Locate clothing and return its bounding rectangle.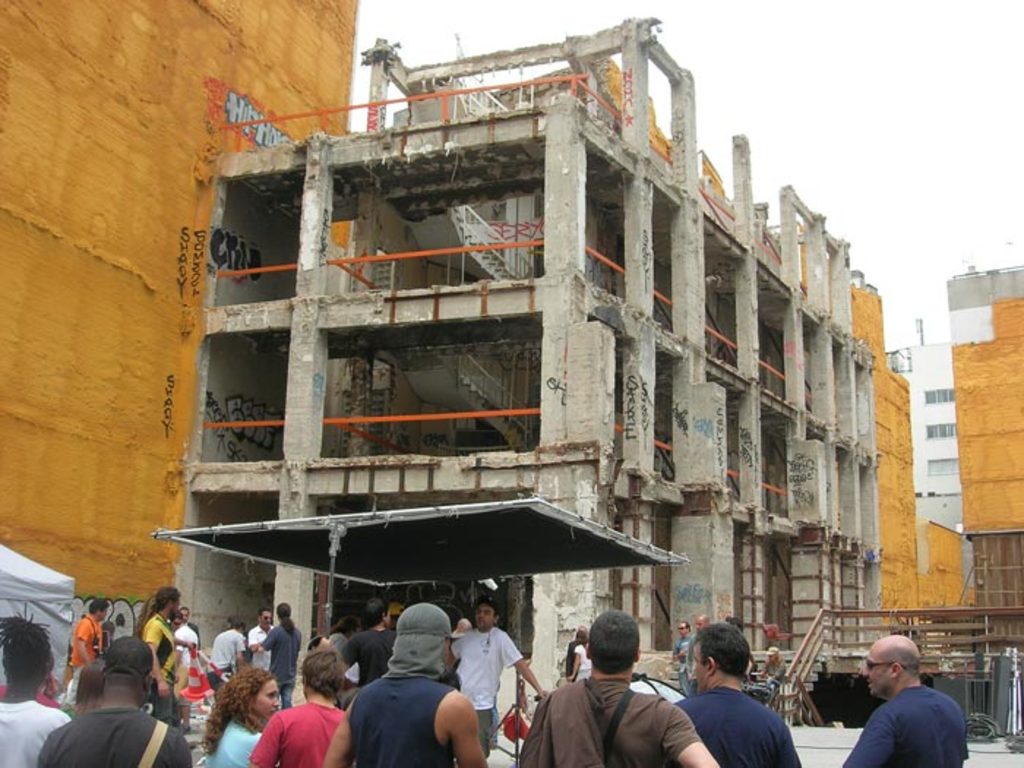
Rect(70, 611, 99, 701).
